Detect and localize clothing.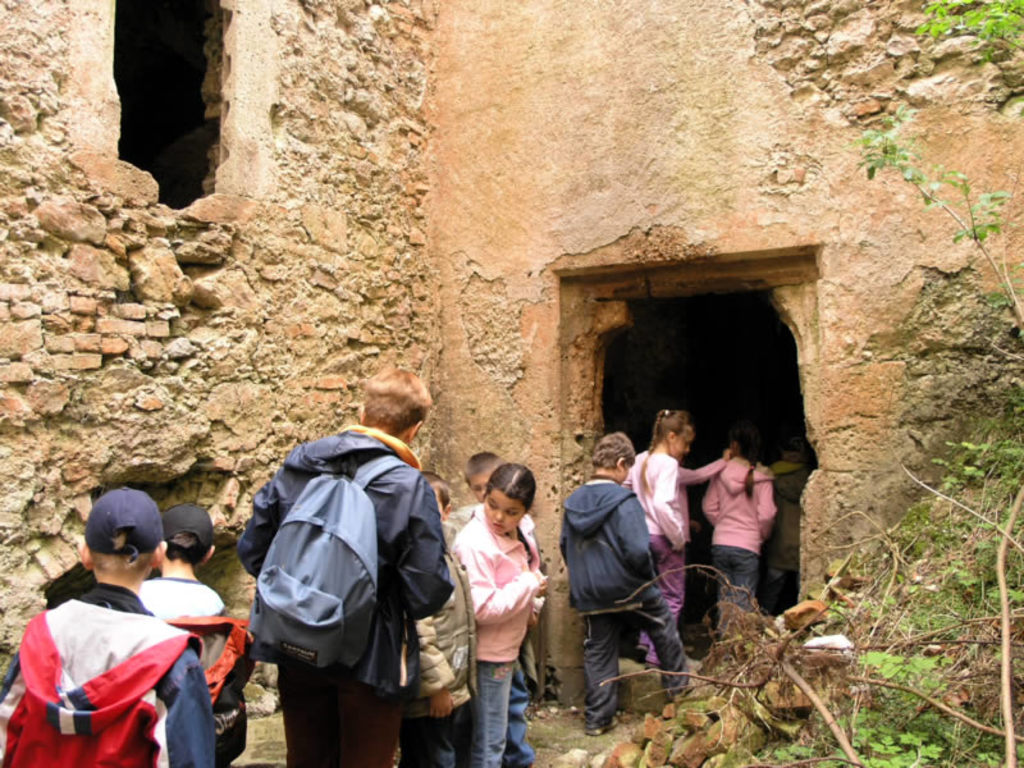
Localized at <bbox>233, 425, 456, 767</bbox>.
